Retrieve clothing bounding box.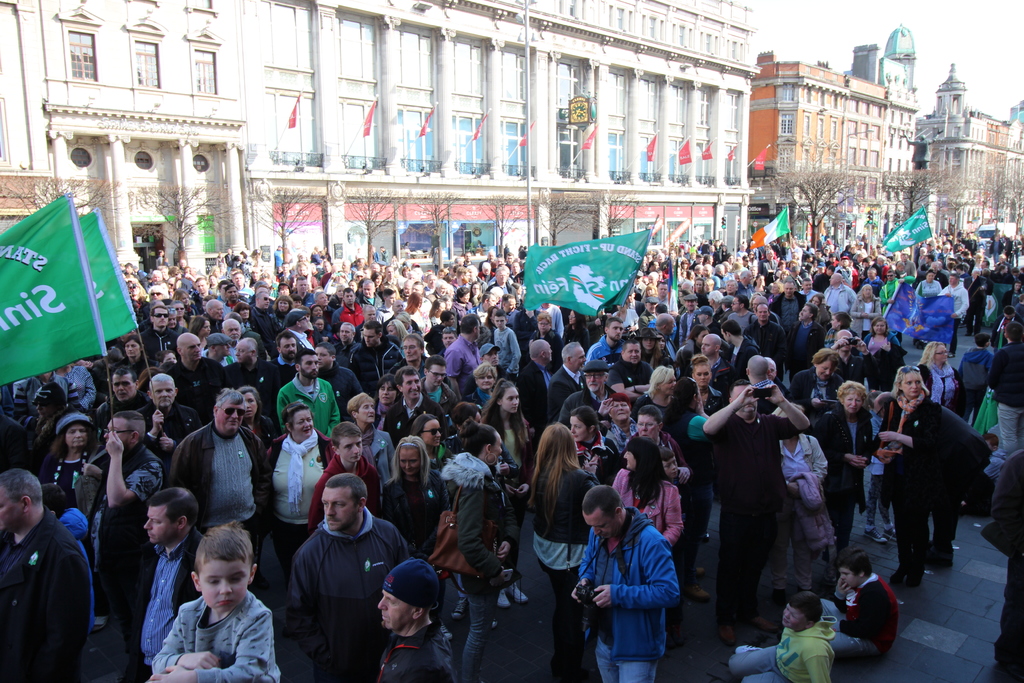
Bounding box: {"left": 706, "top": 357, "right": 736, "bottom": 394}.
